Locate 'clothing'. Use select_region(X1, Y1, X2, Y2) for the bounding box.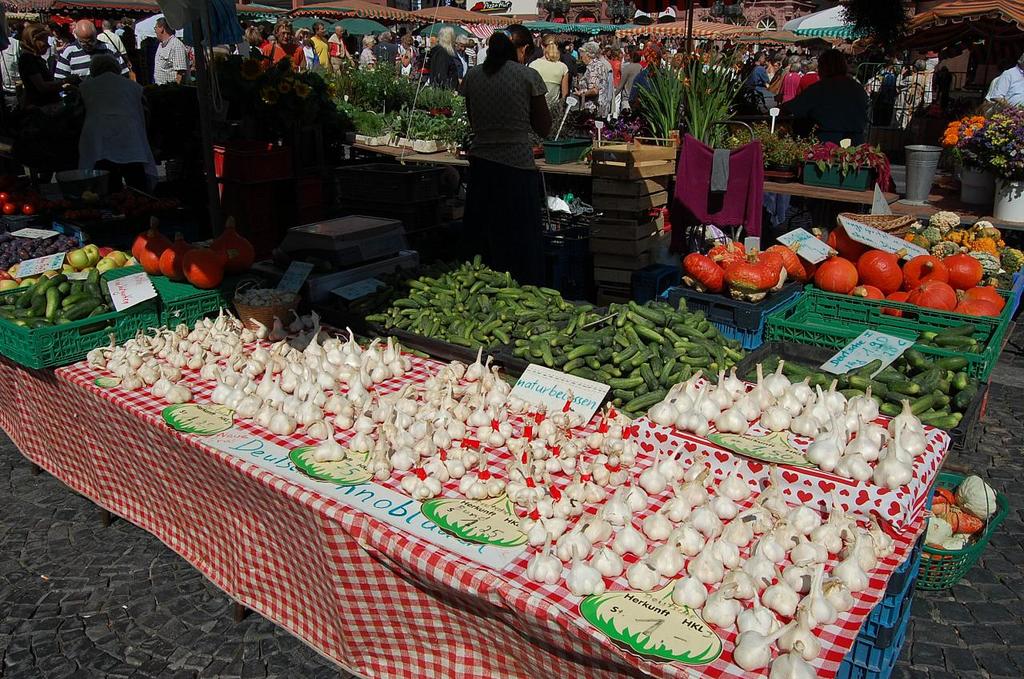
select_region(782, 80, 867, 140).
